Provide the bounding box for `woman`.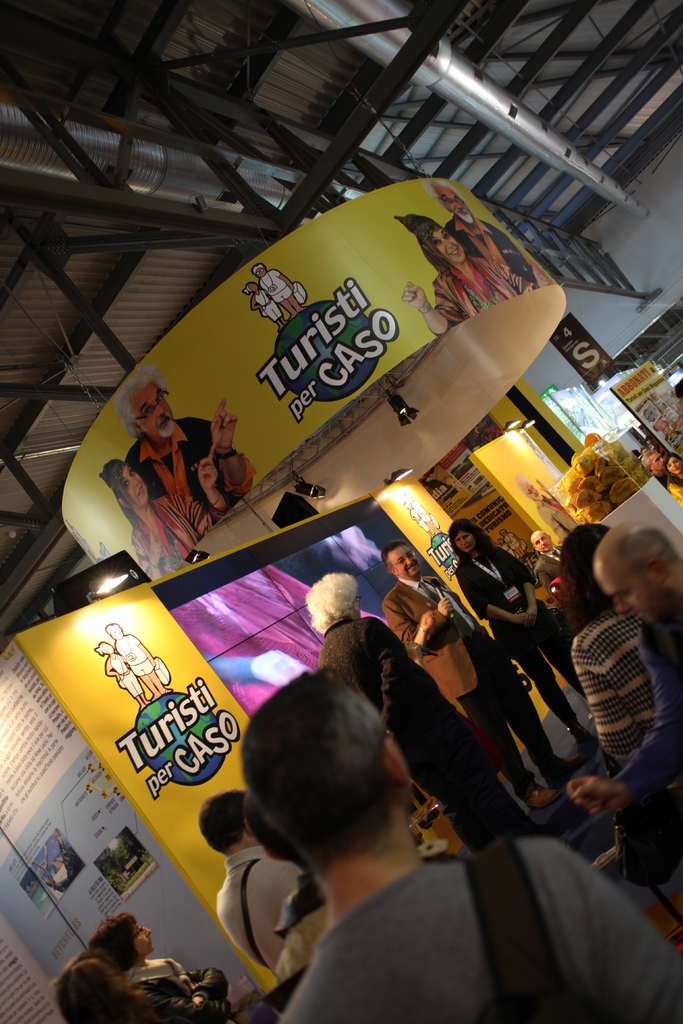
bbox=(449, 519, 586, 756).
